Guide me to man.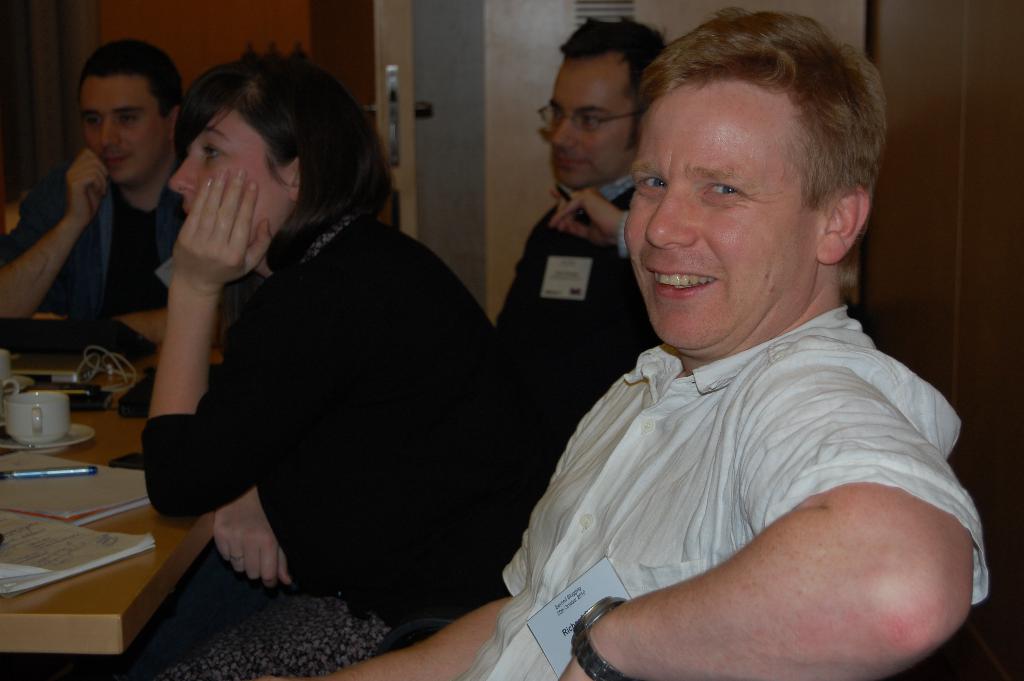
Guidance: detection(0, 36, 227, 354).
